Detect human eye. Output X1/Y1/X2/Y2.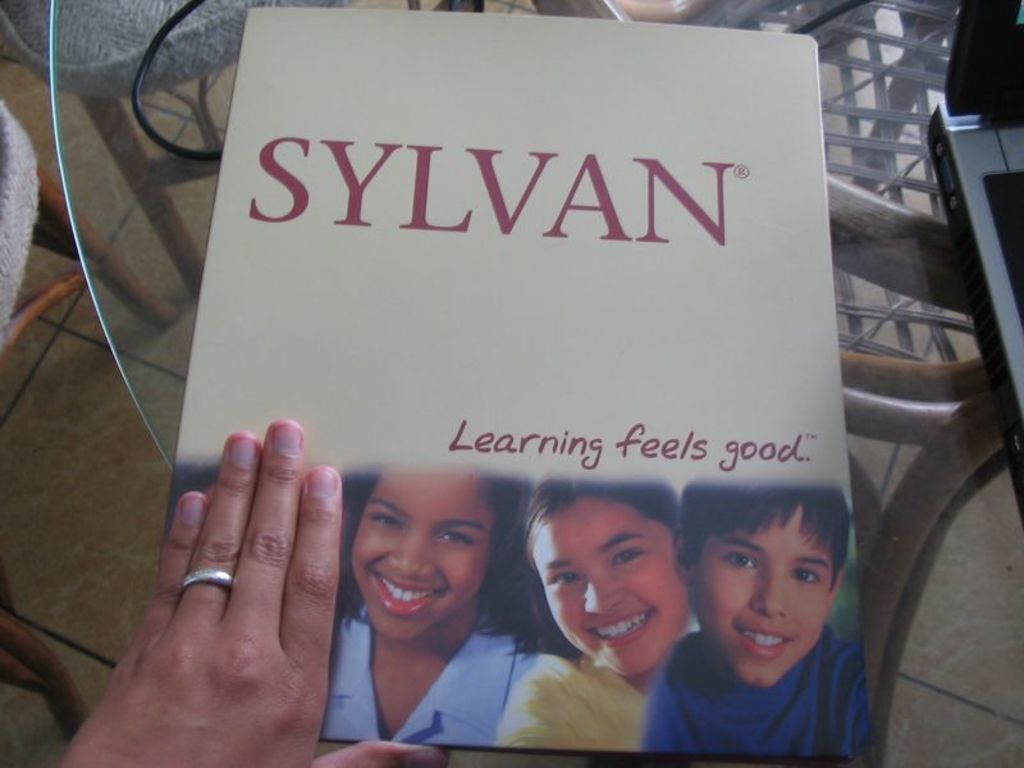
723/549/758/577.
